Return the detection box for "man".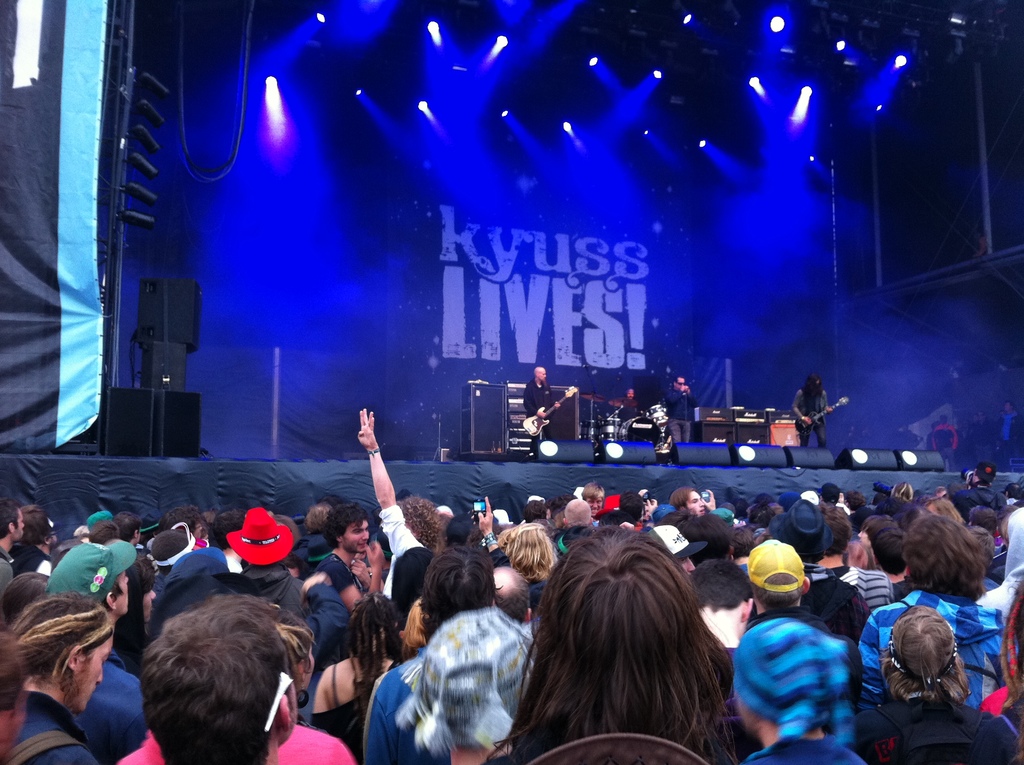
<region>551, 499, 593, 556</region>.
